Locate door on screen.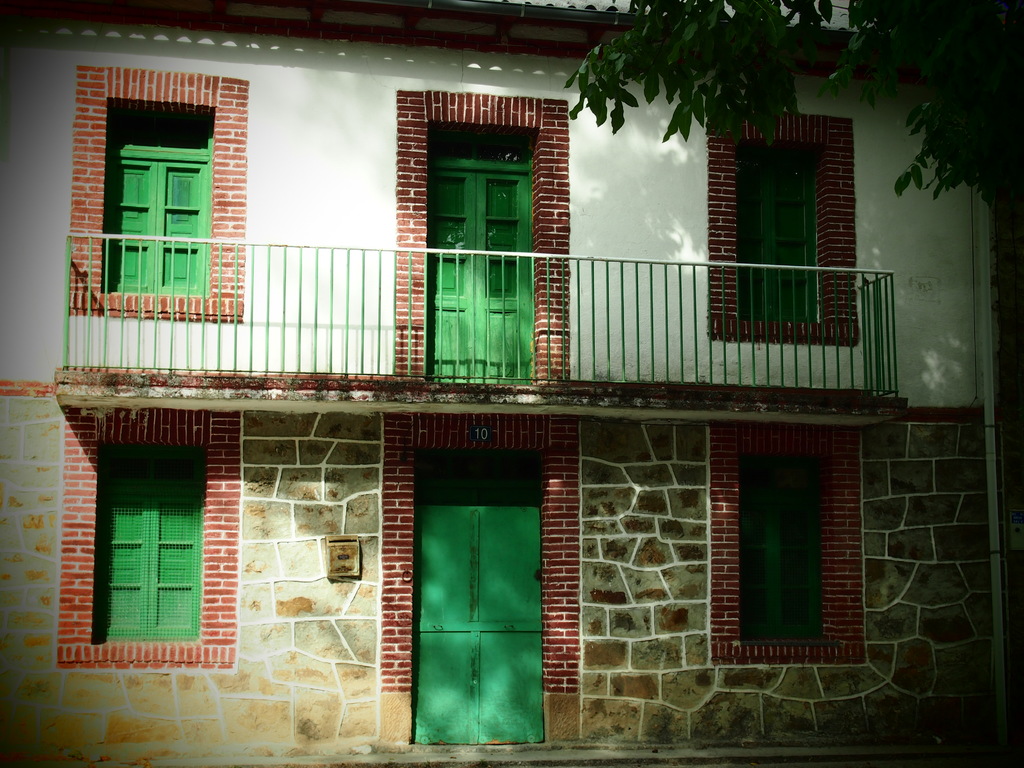
On screen at box(388, 438, 575, 752).
